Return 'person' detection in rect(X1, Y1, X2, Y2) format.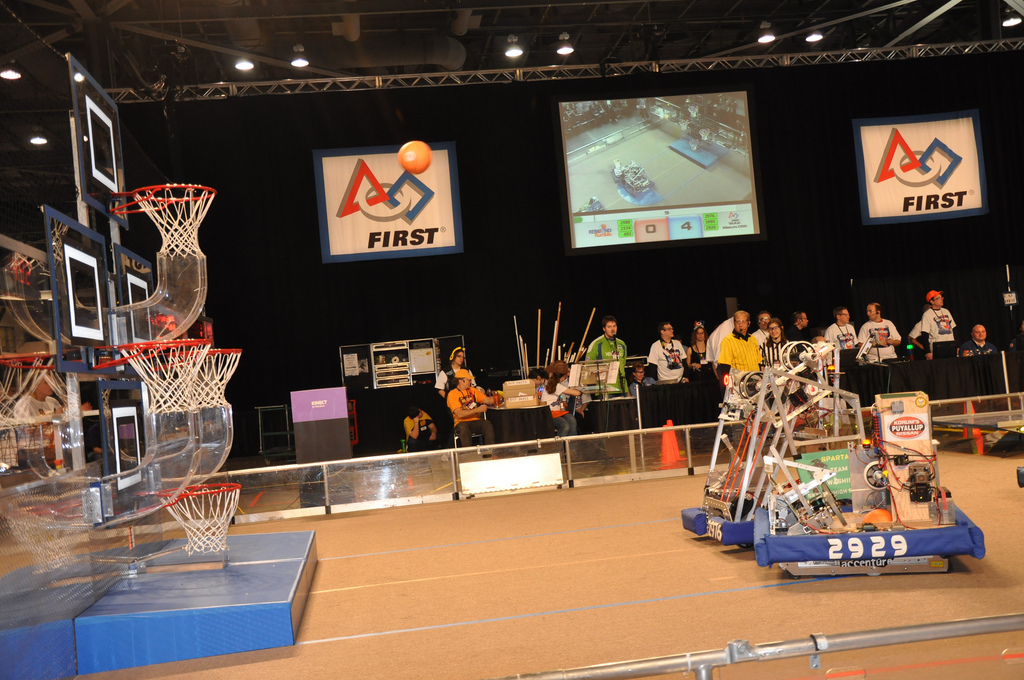
rect(718, 306, 768, 395).
